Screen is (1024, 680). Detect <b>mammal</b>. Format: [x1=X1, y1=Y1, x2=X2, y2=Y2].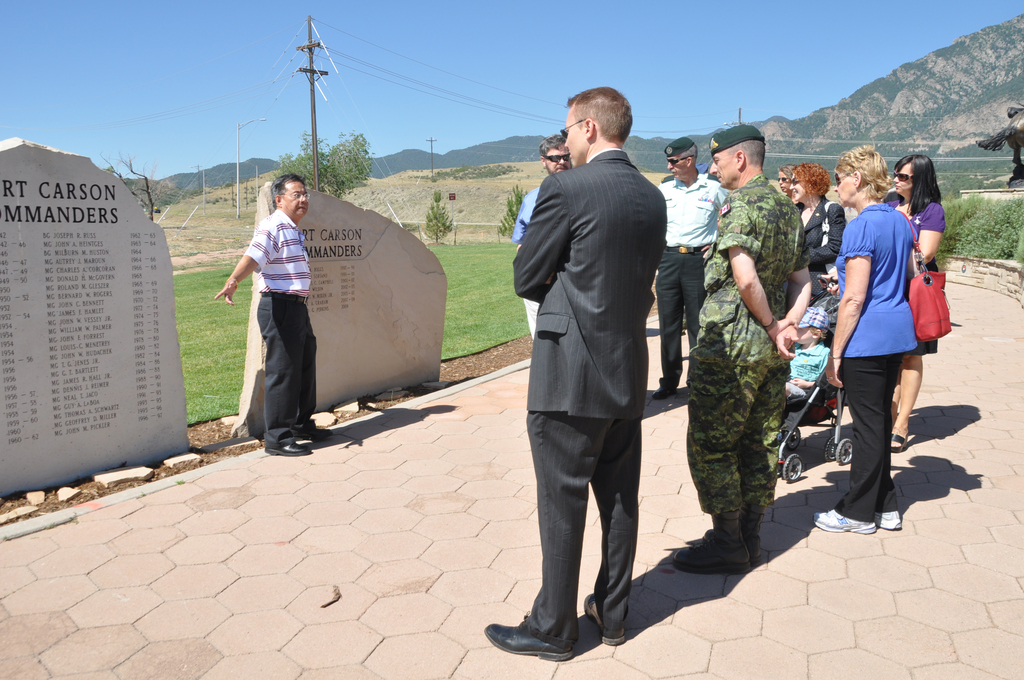
[x1=778, y1=302, x2=830, y2=442].
